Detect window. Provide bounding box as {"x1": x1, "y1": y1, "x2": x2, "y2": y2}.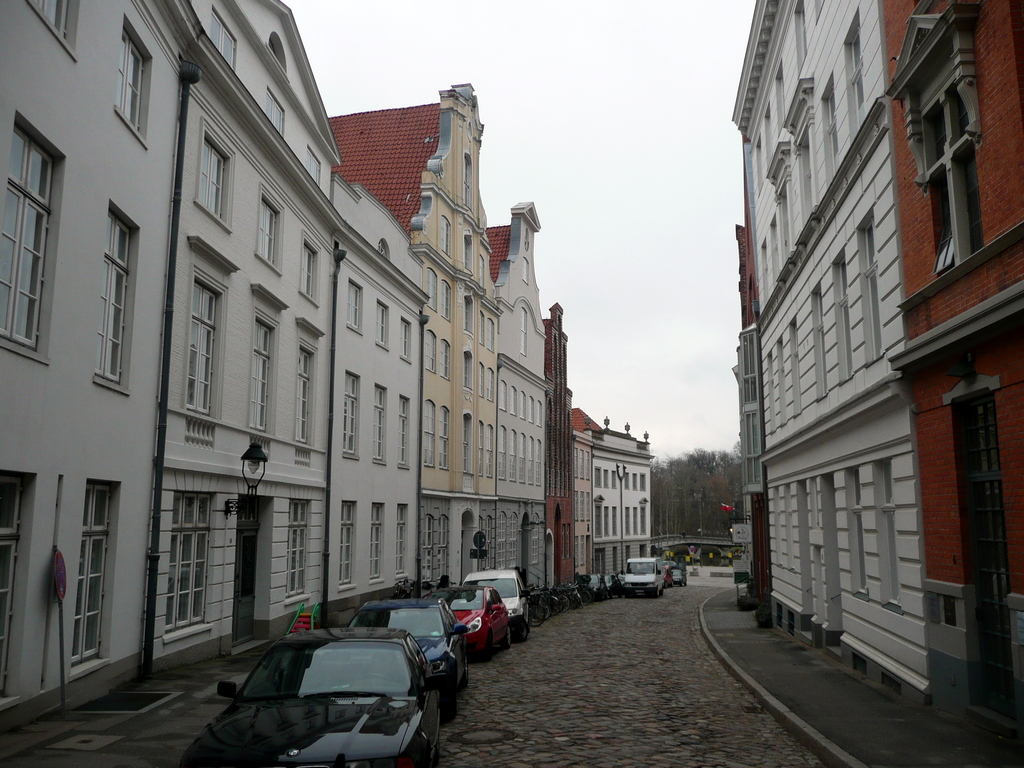
{"x1": 442, "y1": 285, "x2": 451, "y2": 331}.
